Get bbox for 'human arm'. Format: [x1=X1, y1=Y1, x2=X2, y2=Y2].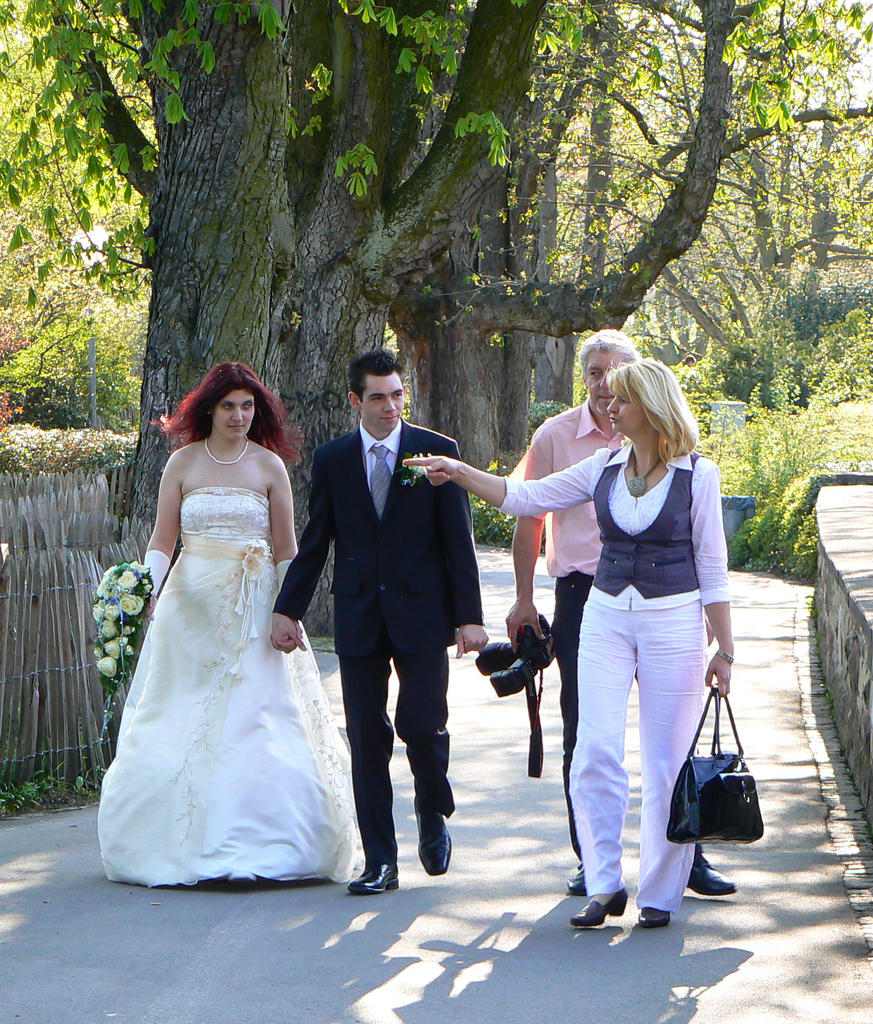
[x1=442, y1=431, x2=492, y2=659].
